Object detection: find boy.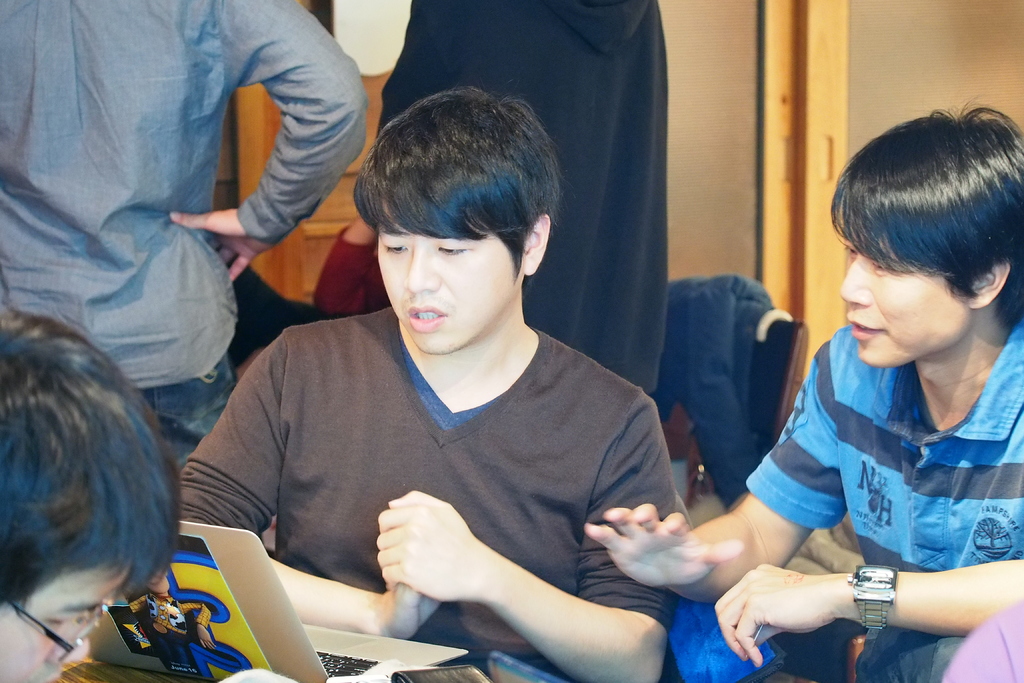
bbox=(581, 101, 1023, 682).
